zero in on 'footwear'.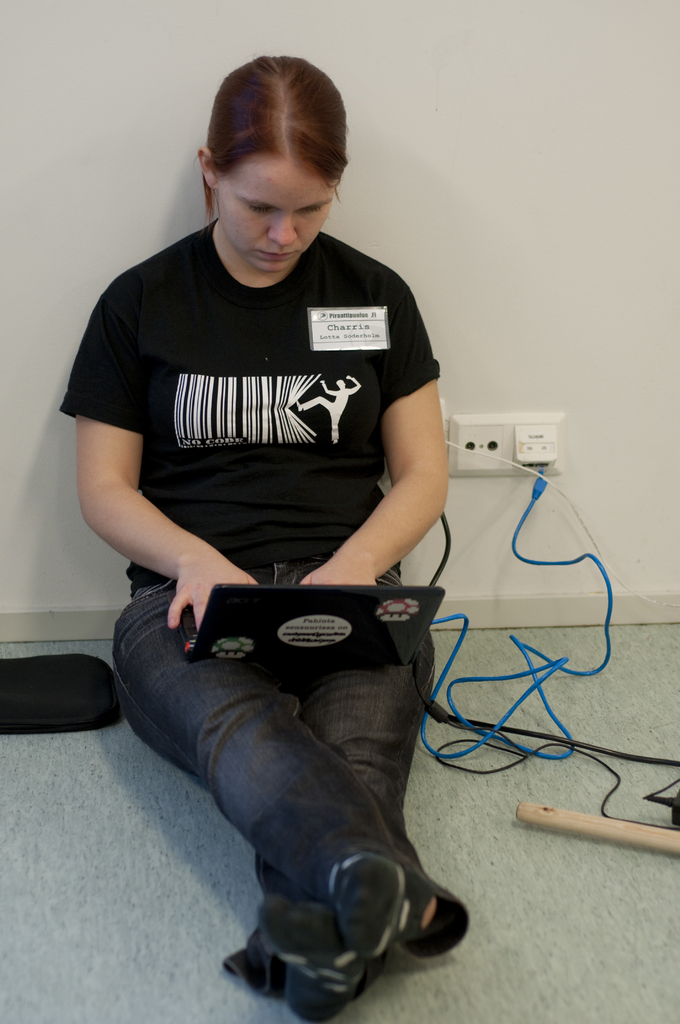
Zeroed in: 341 858 433 955.
